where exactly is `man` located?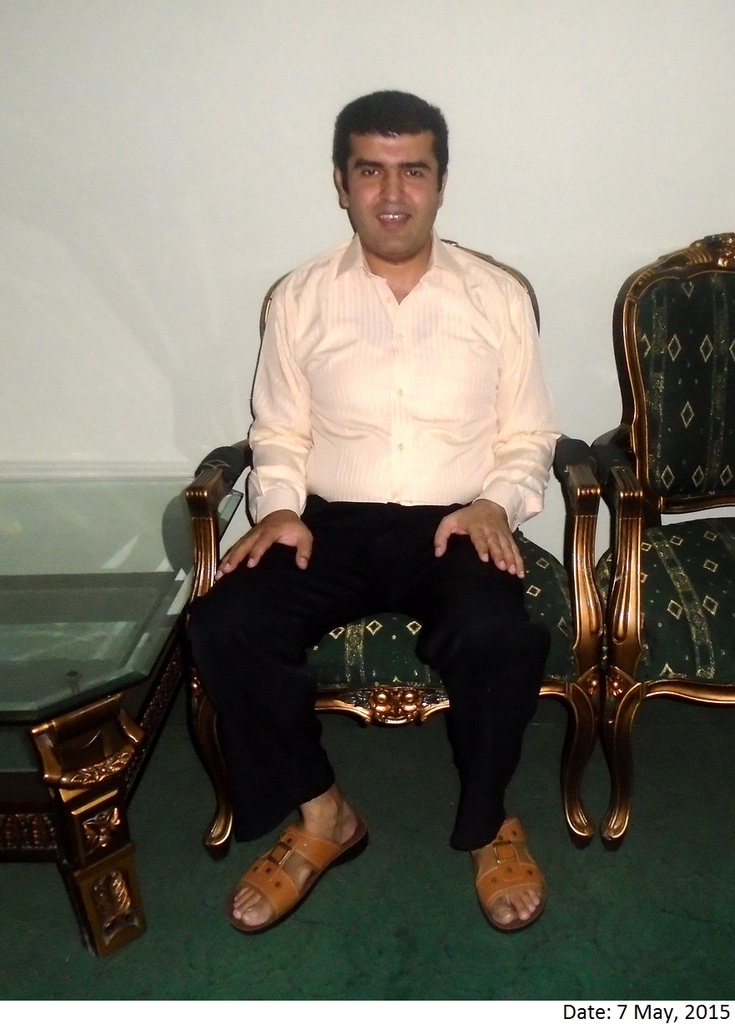
Its bounding box is box=[173, 97, 606, 920].
